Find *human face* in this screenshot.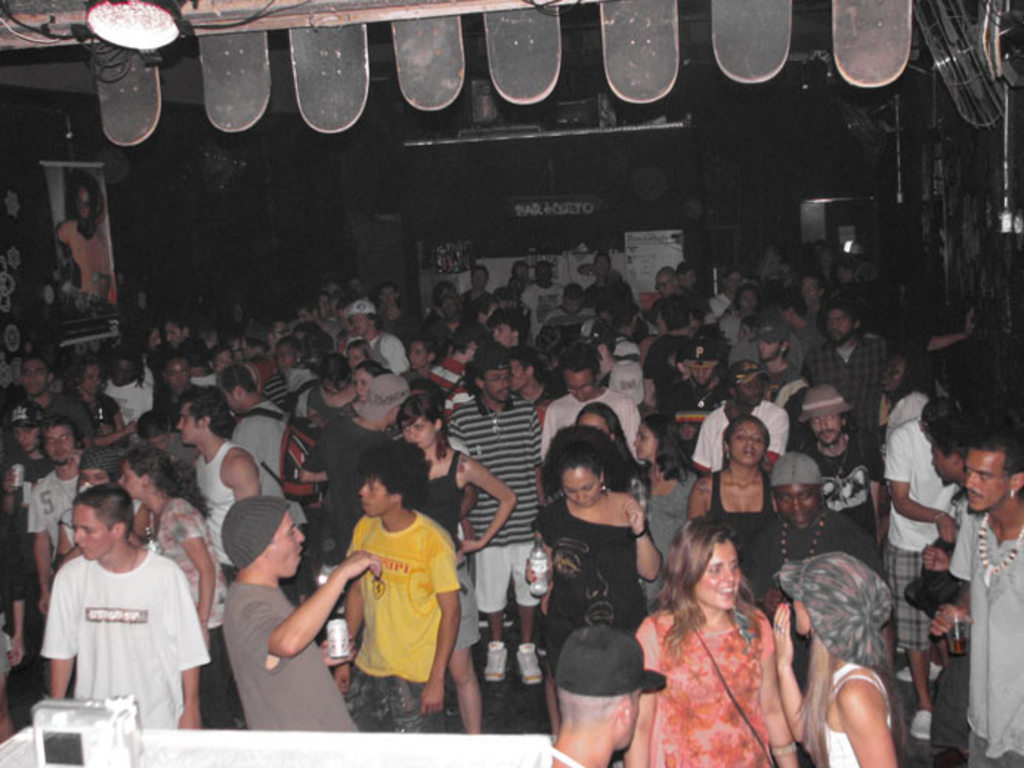
The bounding box for *human face* is pyautogui.locateOnScreen(22, 363, 47, 393).
